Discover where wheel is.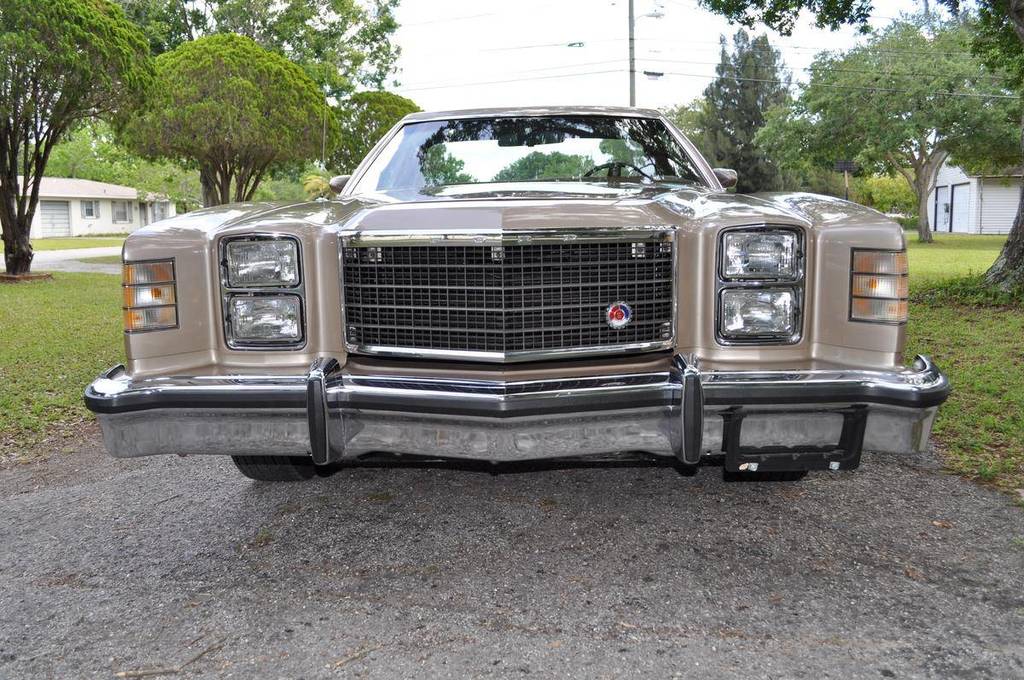
Discovered at left=228, top=457, right=313, bottom=488.
